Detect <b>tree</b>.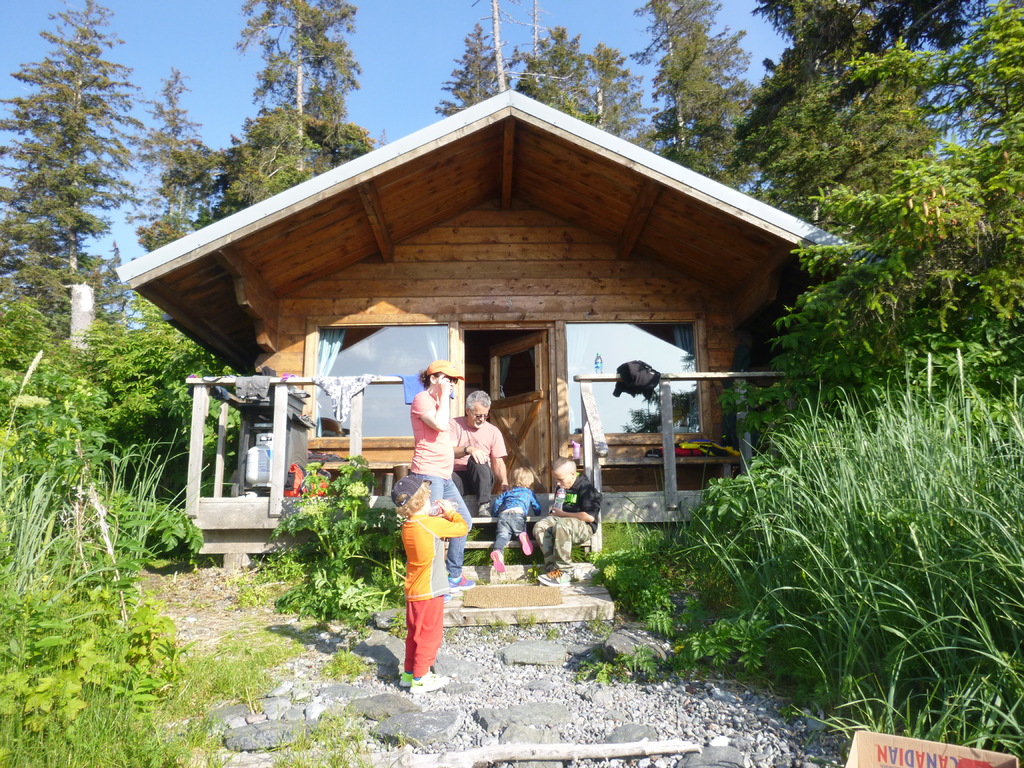
Detected at <bbox>211, 0, 372, 212</bbox>.
